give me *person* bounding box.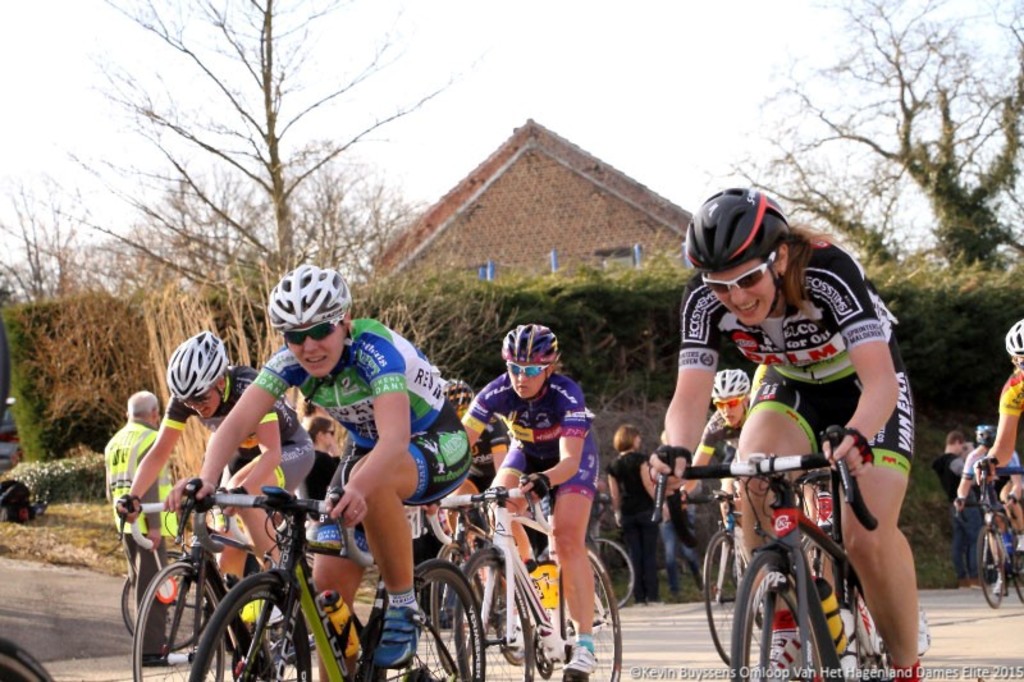
(x1=443, y1=372, x2=538, y2=586).
